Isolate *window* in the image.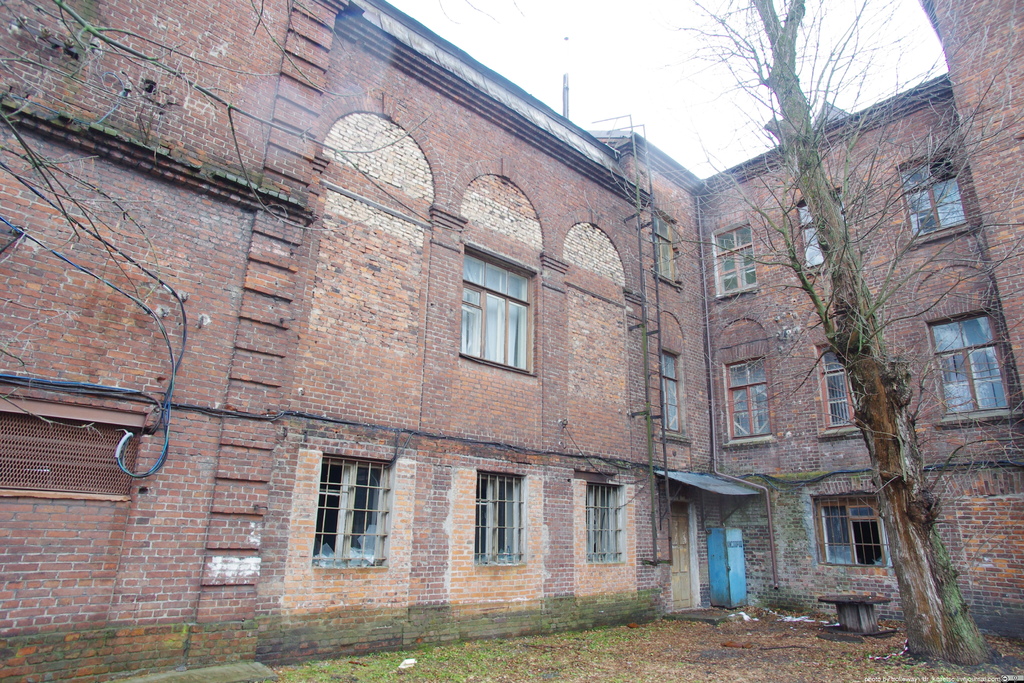
Isolated region: select_region(921, 300, 1021, 421).
